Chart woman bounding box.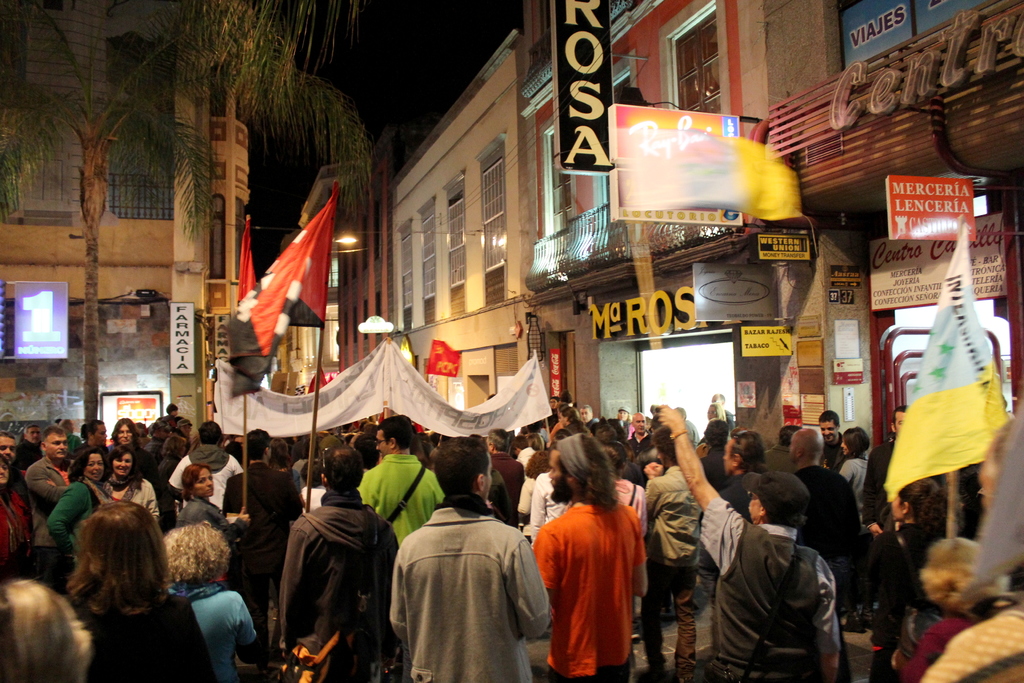
Charted: crop(0, 448, 38, 567).
